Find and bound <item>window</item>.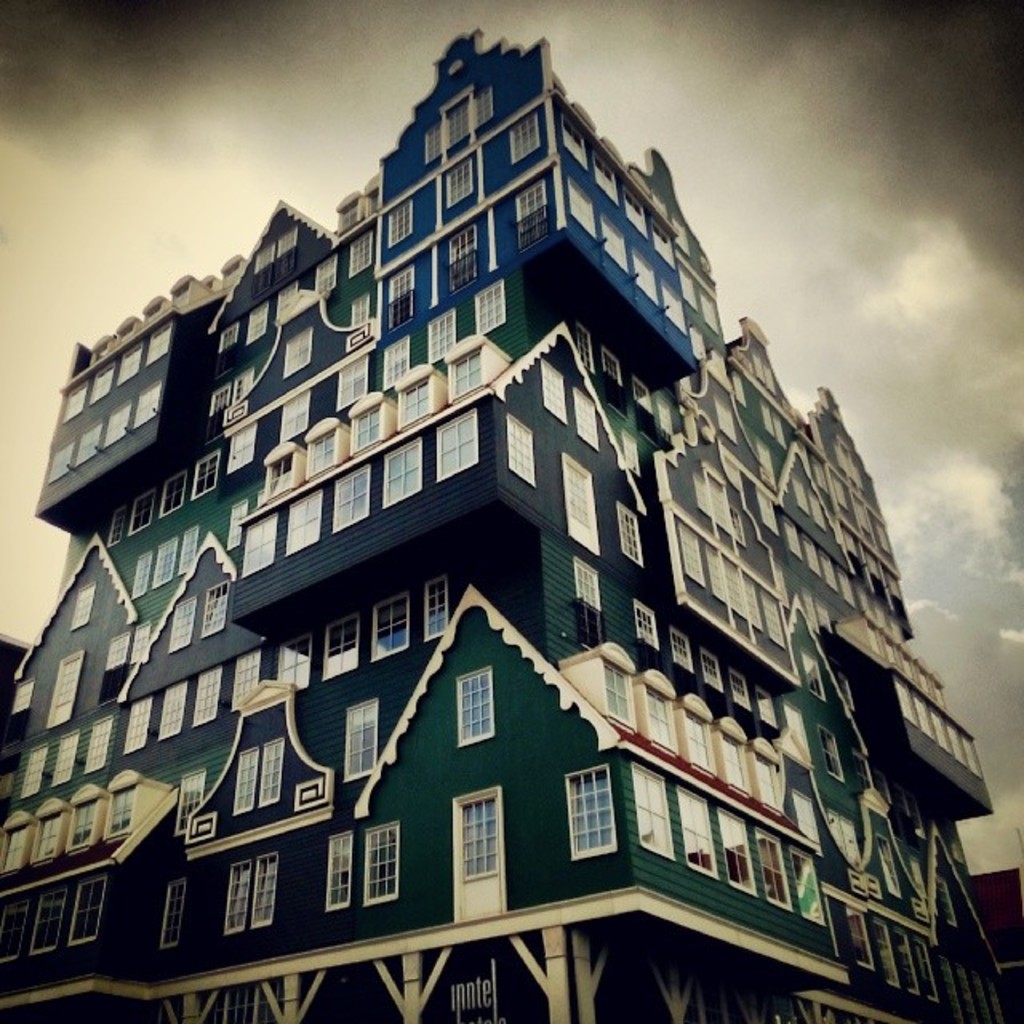
Bound: 154, 877, 187, 949.
